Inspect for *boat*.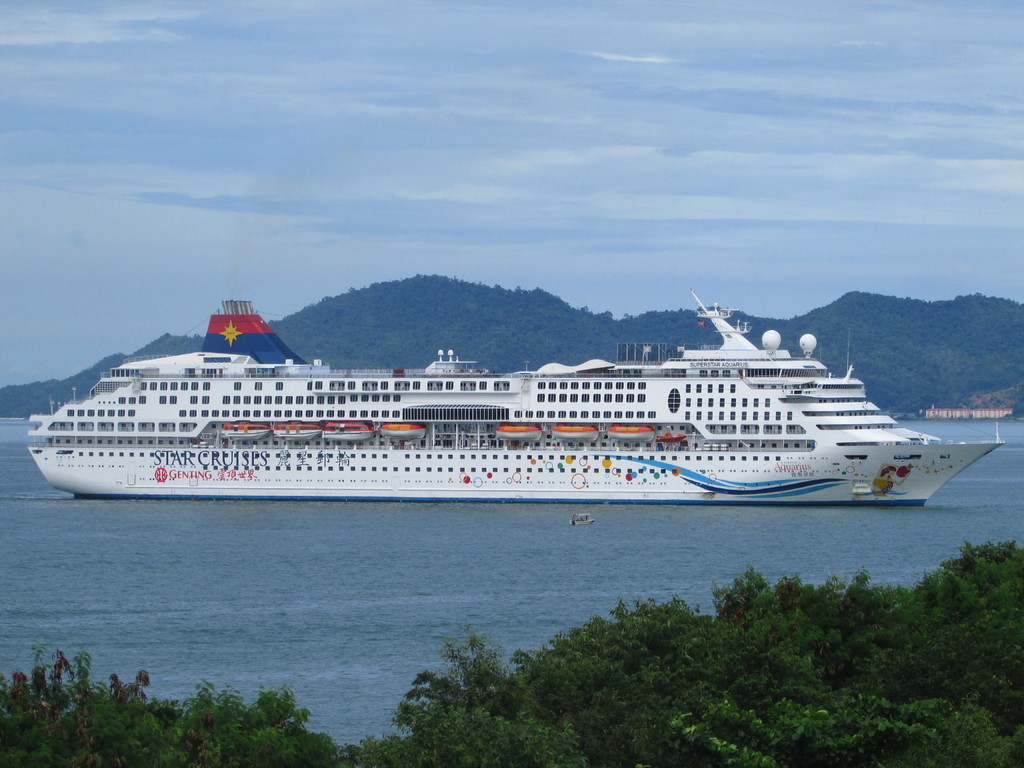
Inspection: [x1=31, y1=296, x2=1012, y2=507].
